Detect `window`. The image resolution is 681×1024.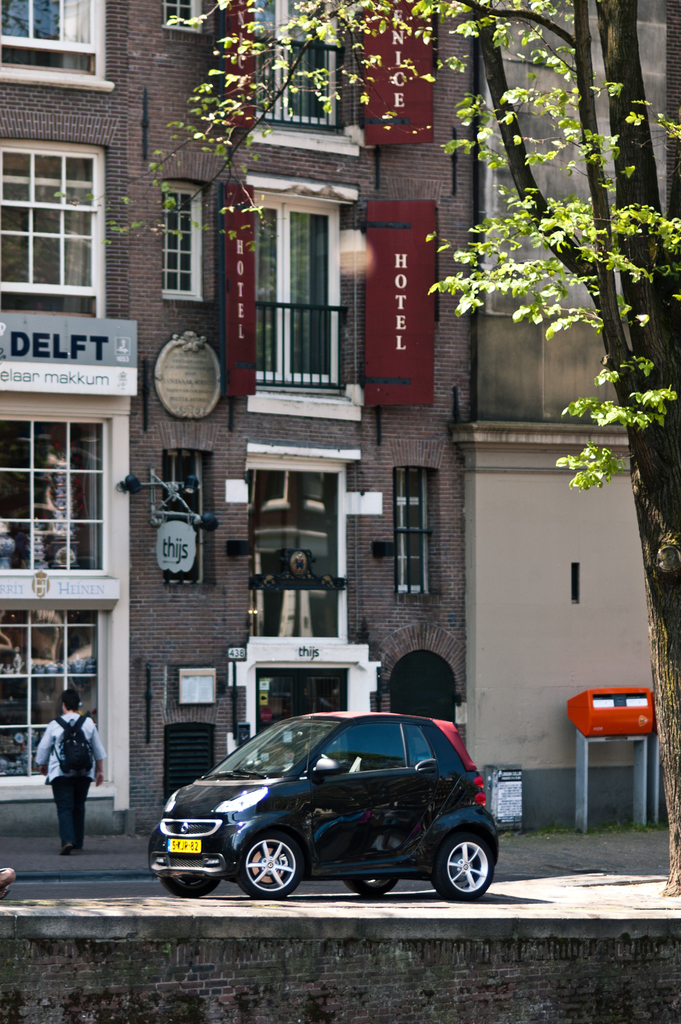
[x1=0, y1=612, x2=110, y2=777].
